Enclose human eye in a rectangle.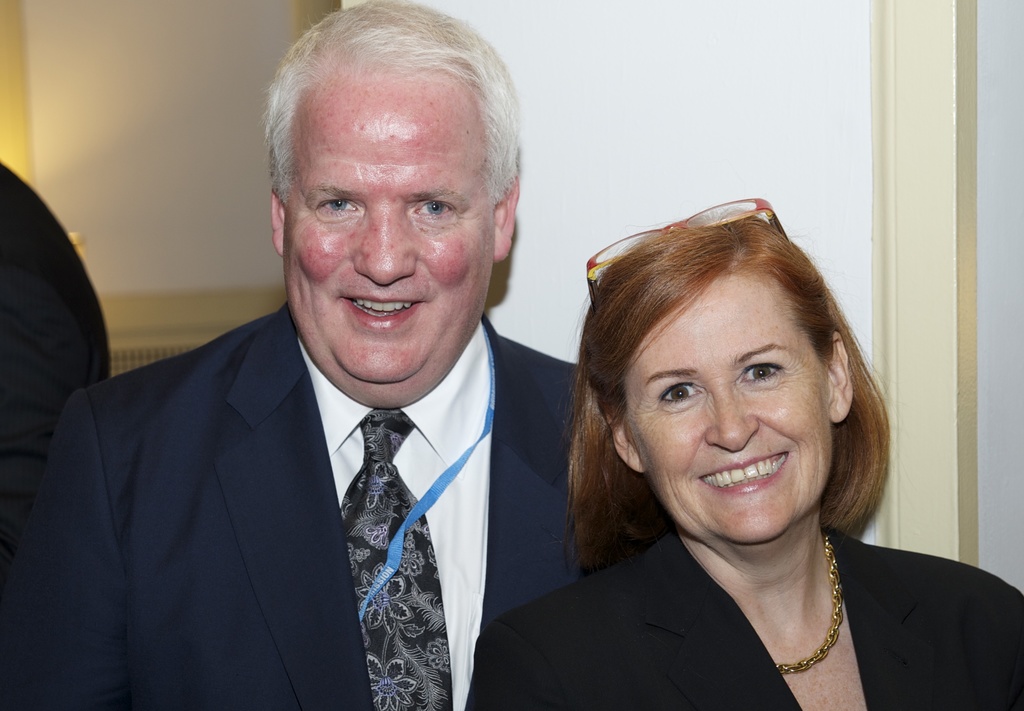
pyautogui.locateOnScreen(652, 376, 709, 410).
